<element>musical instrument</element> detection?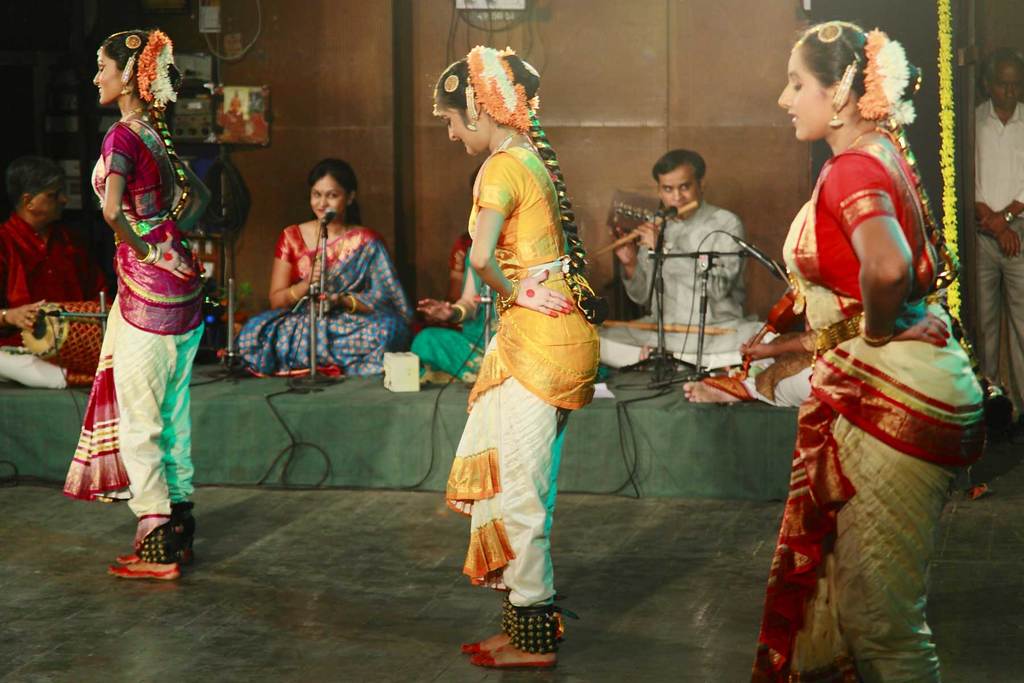
{"x1": 595, "y1": 314, "x2": 737, "y2": 334}
